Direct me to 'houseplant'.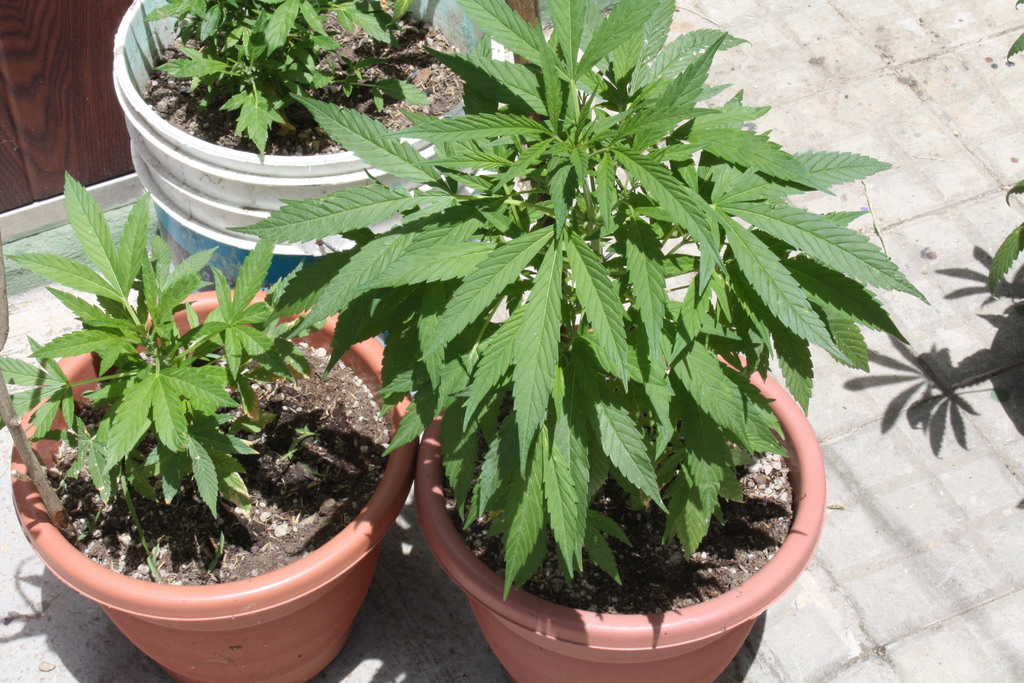
Direction: bbox(226, 0, 937, 682).
